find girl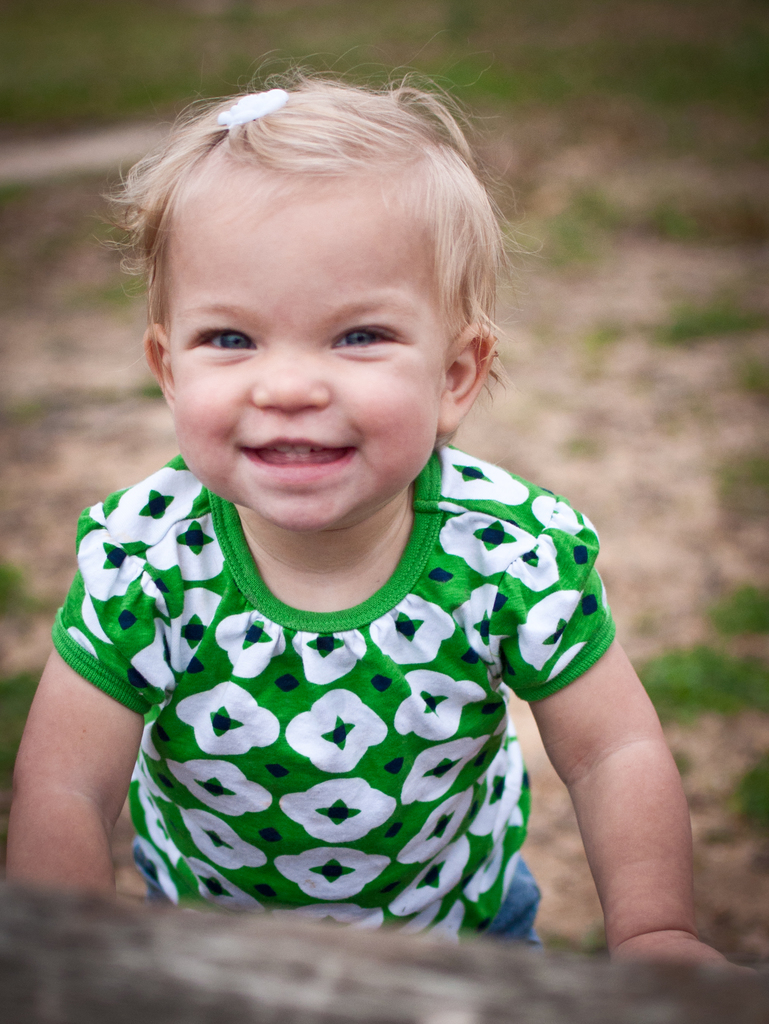
locate(7, 57, 760, 977)
